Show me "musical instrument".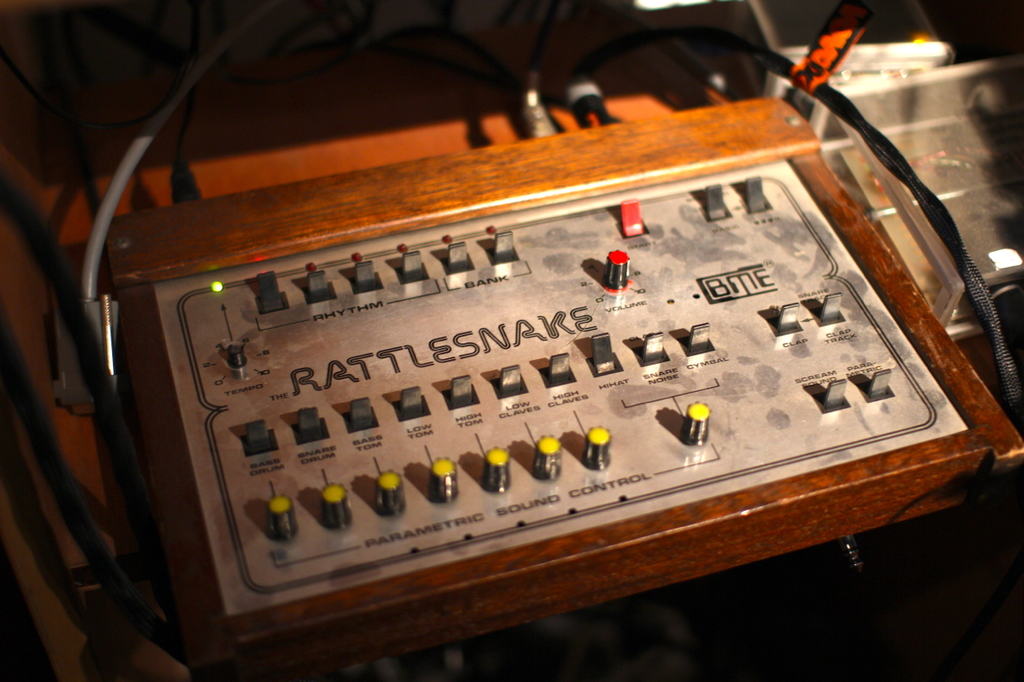
"musical instrument" is here: box=[76, 118, 992, 616].
